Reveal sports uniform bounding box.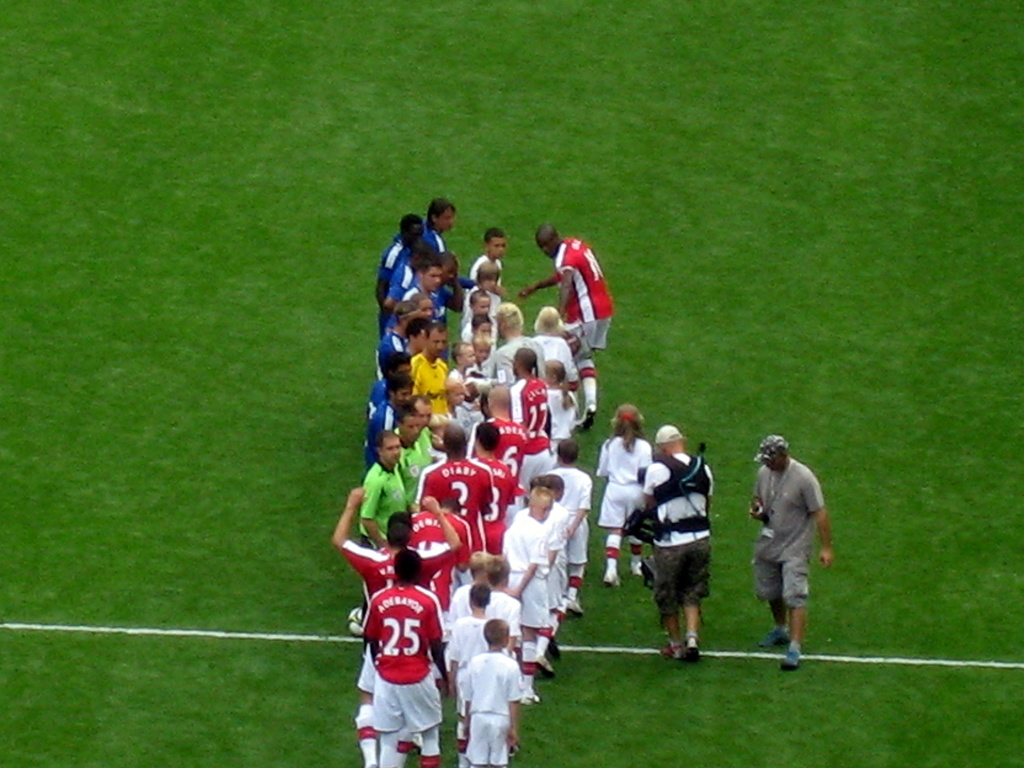
Revealed: crop(552, 464, 590, 615).
